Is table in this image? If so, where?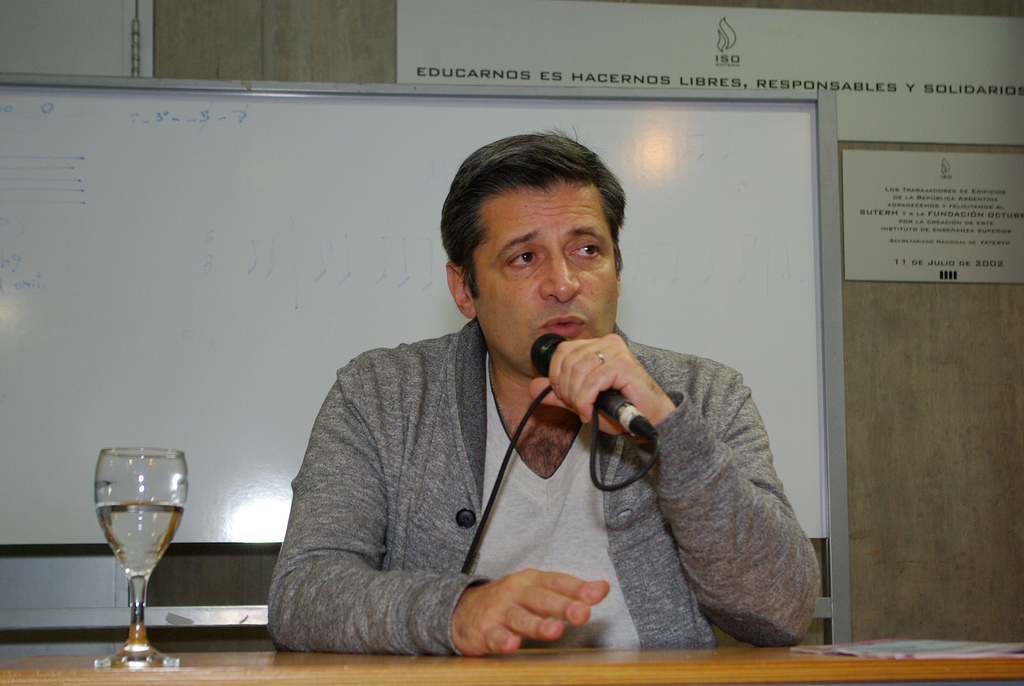
Yes, at (0, 637, 1023, 685).
